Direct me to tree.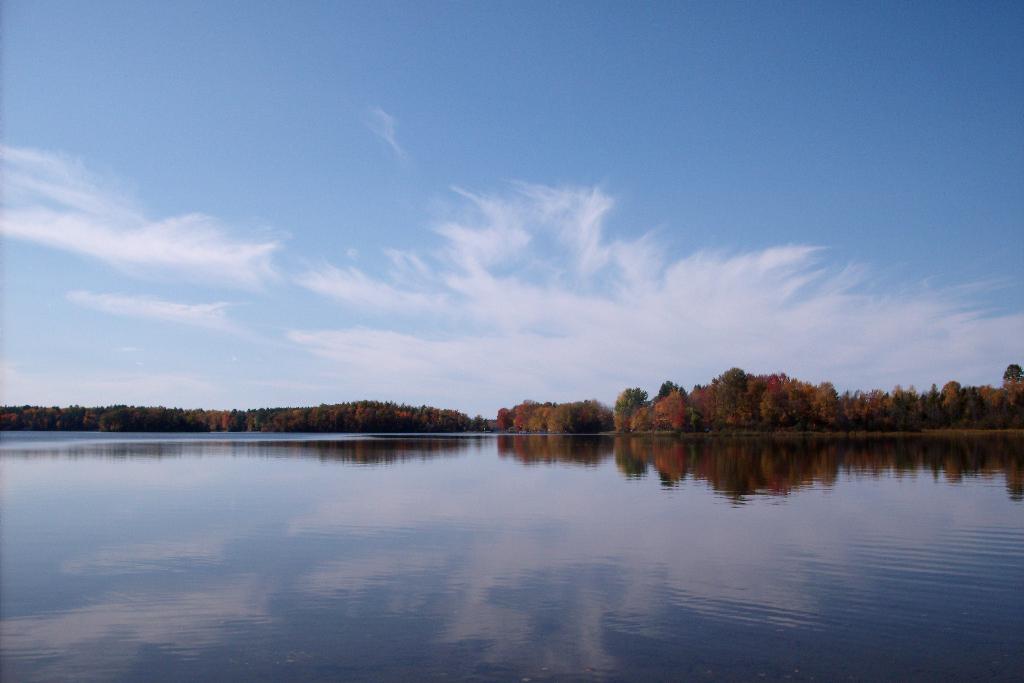
Direction: (713, 369, 792, 420).
